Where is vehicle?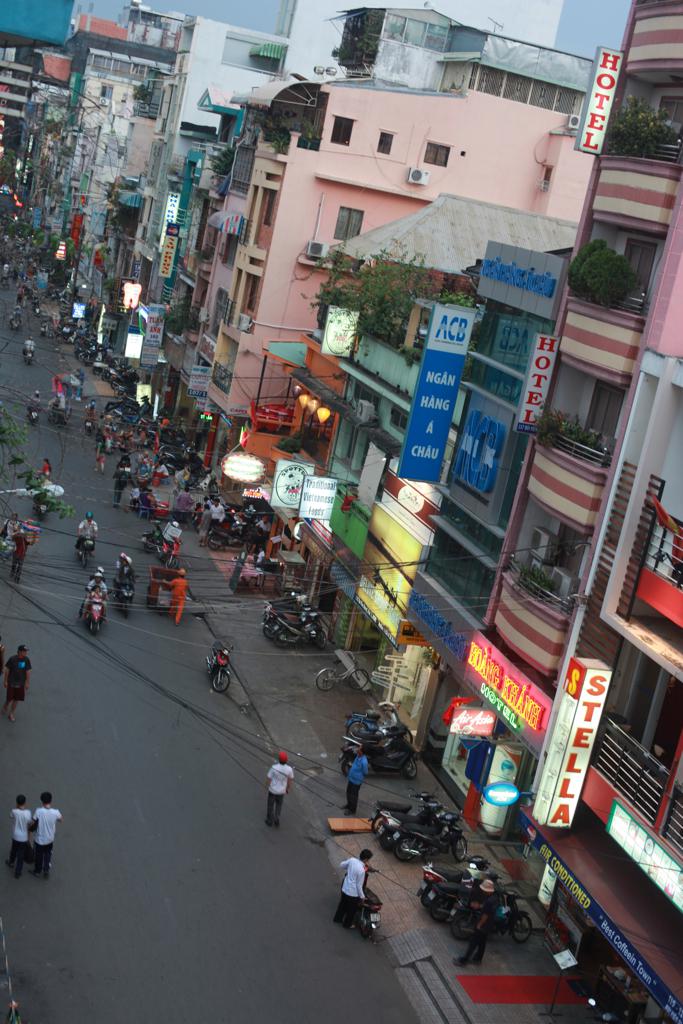
Rect(21, 346, 31, 365).
